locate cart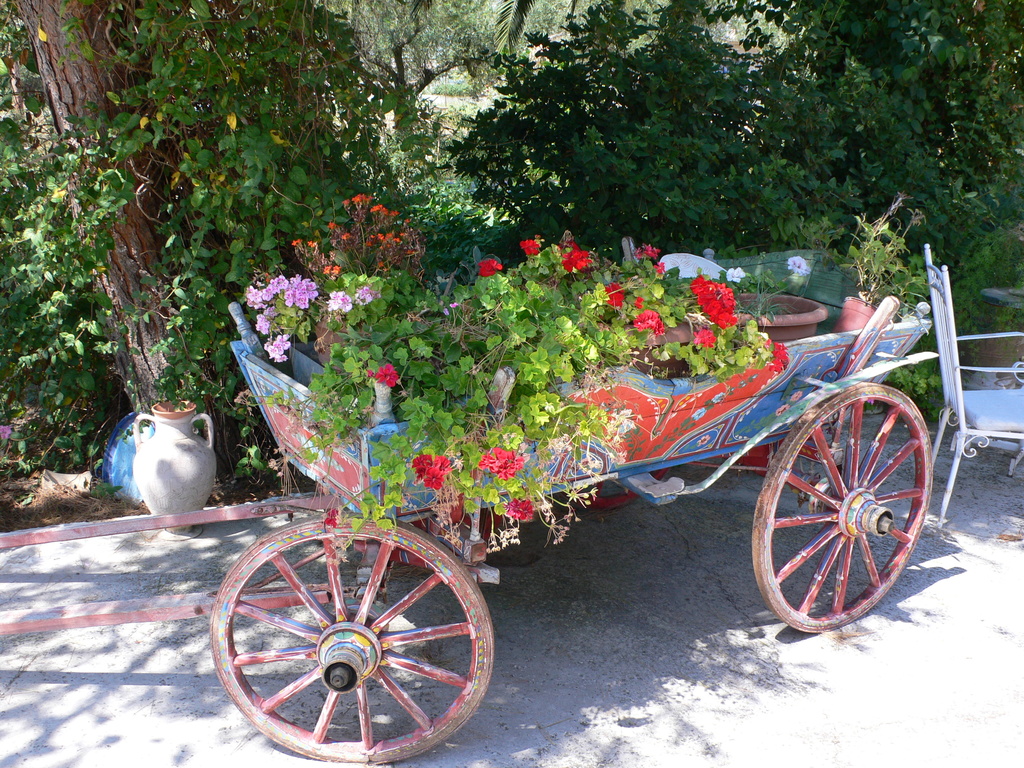
{"left": 0, "top": 238, "right": 935, "bottom": 764}
